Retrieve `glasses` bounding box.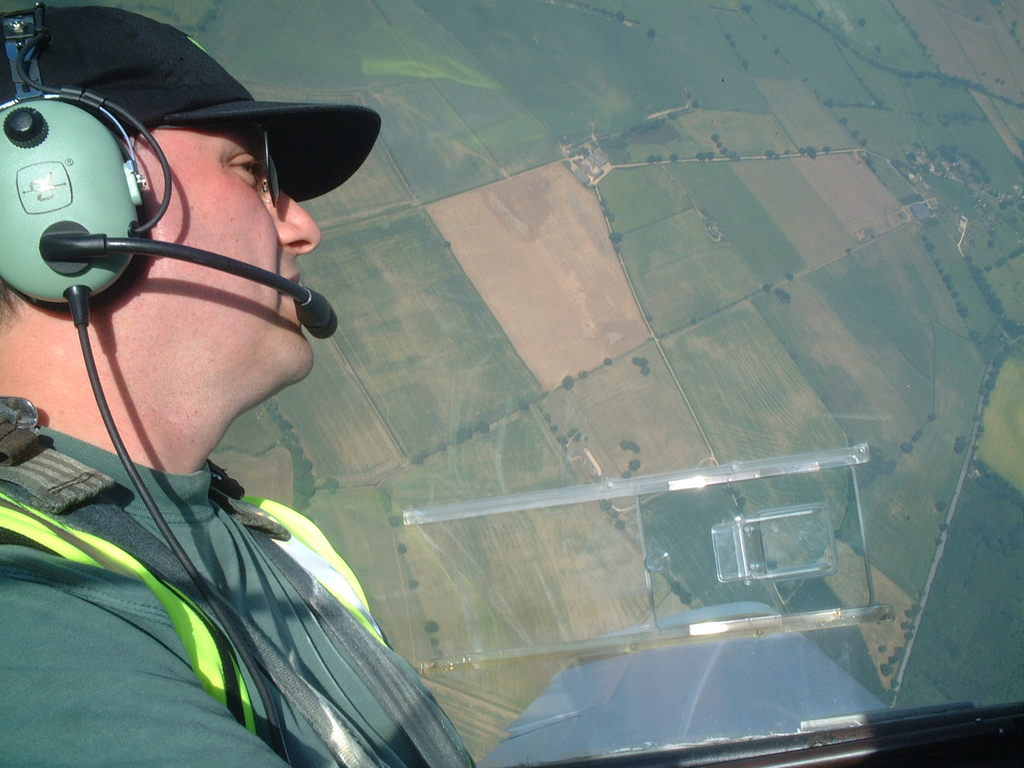
Bounding box: [55, 138, 318, 327].
